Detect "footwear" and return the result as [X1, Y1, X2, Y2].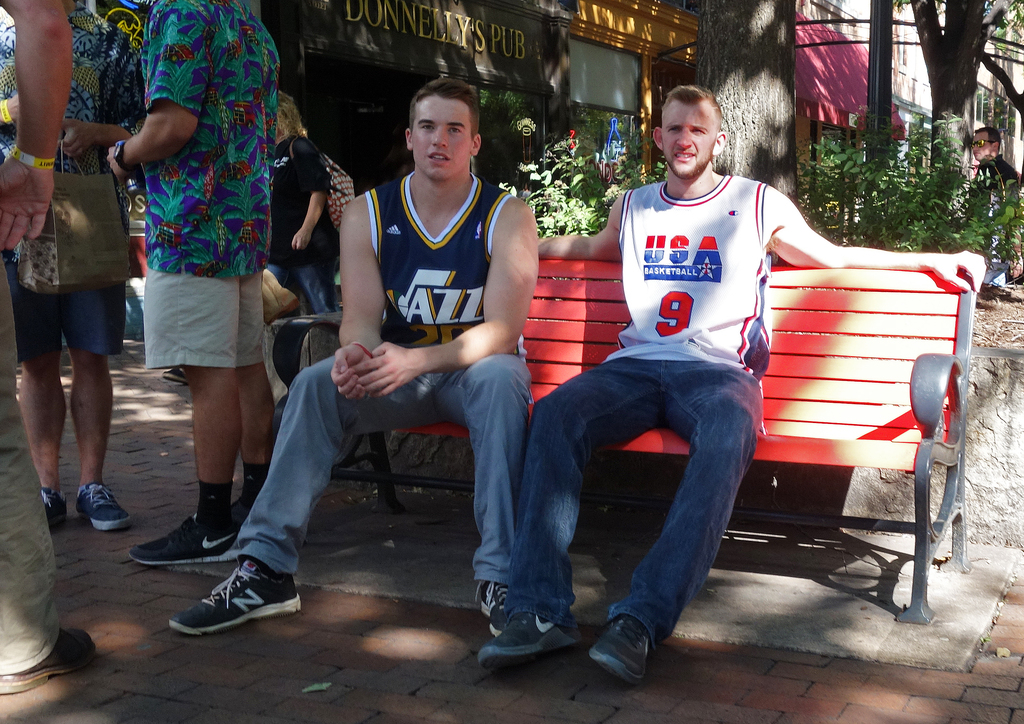
[43, 484, 67, 527].
